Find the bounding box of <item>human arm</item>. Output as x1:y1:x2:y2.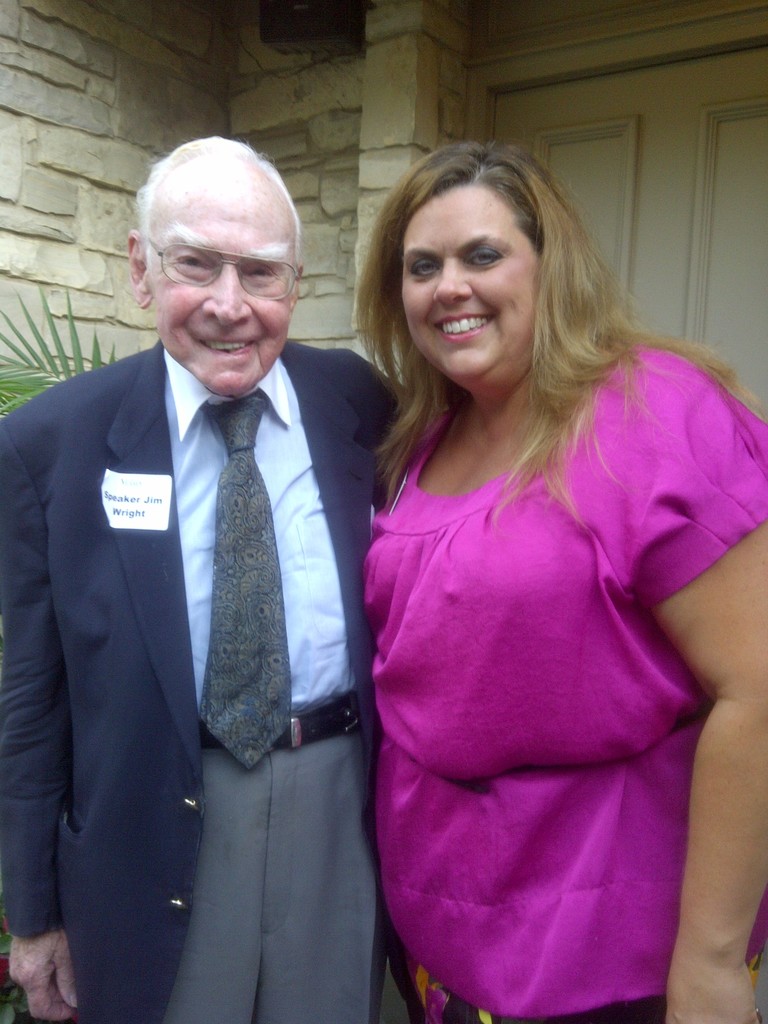
422:954:464:1023.
